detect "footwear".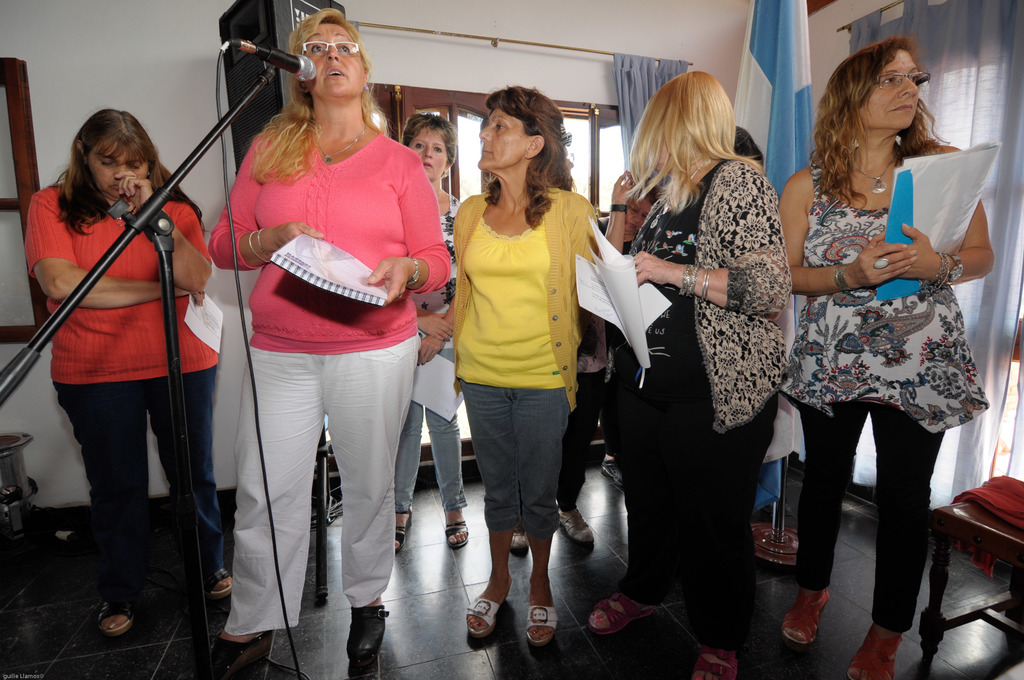
Detected at select_region(588, 584, 659, 638).
